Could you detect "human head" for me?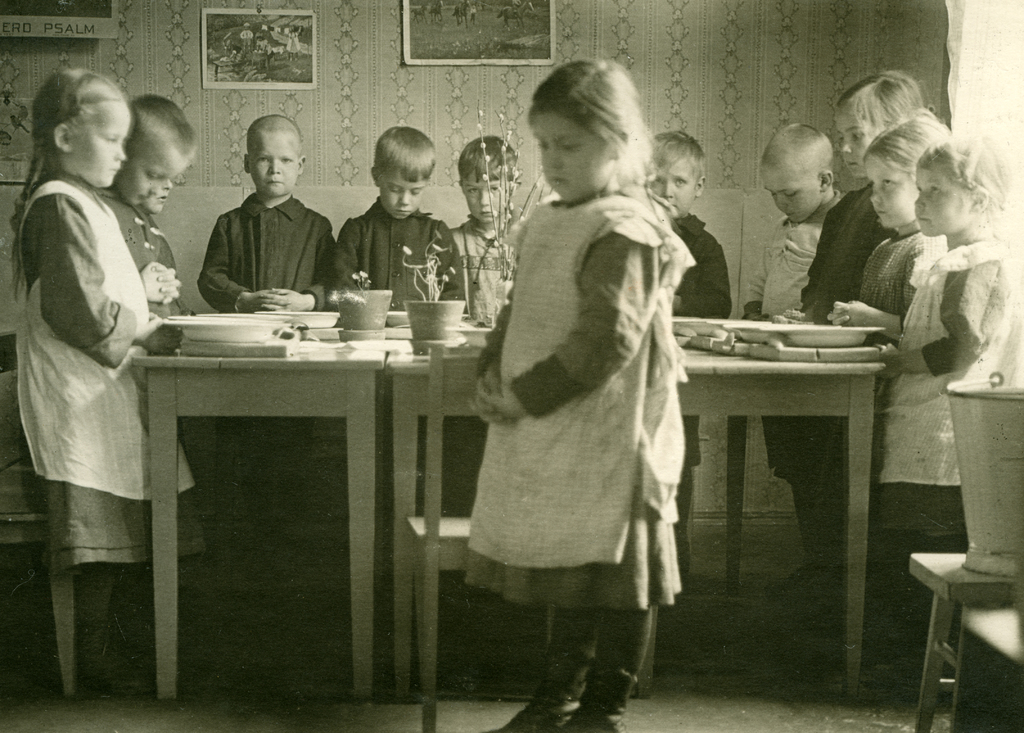
Detection result: x1=455, y1=135, x2=519, y2=222.
